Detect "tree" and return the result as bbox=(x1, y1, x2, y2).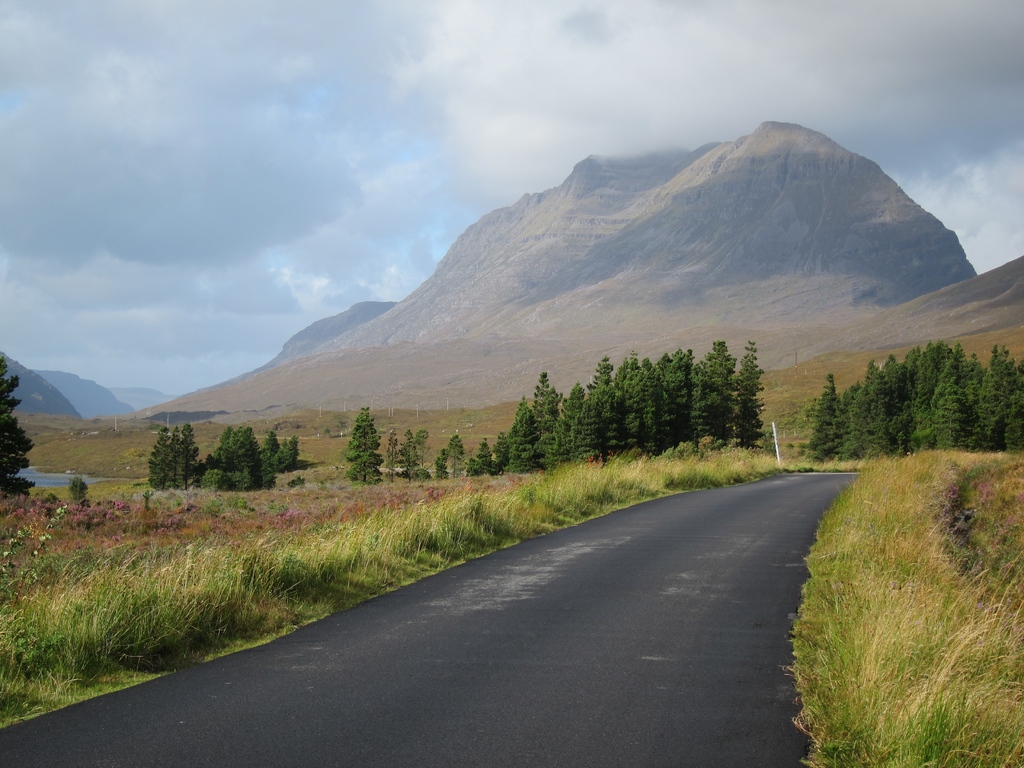
bbox=(536, 348, 793, 465).
